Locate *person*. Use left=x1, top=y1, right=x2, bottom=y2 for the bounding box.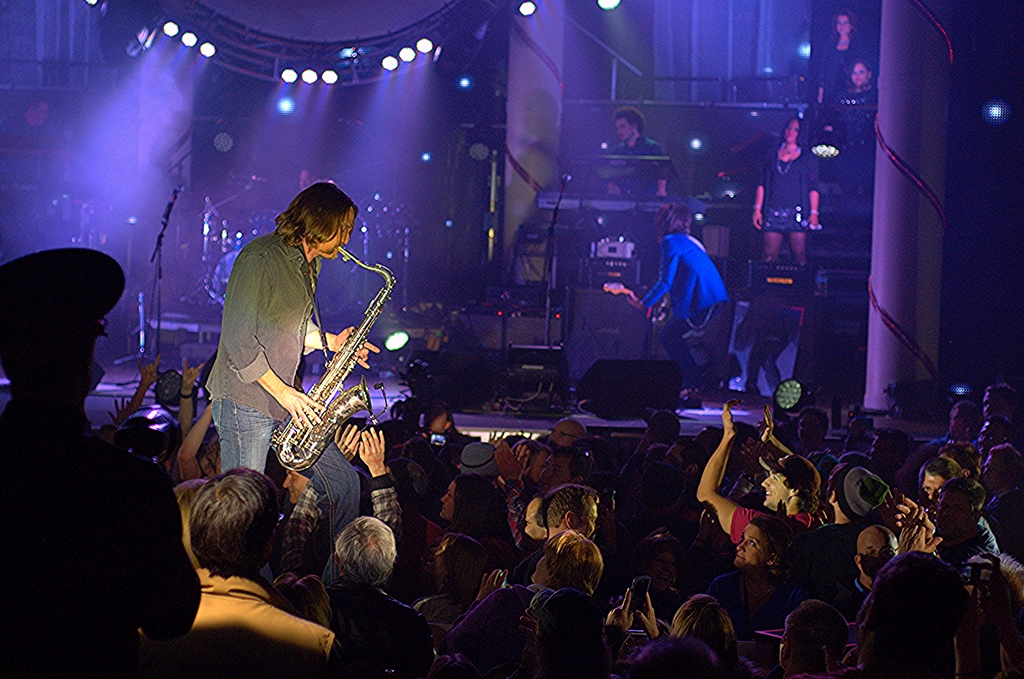
left=600, top=107, right=673, bottom=287.
